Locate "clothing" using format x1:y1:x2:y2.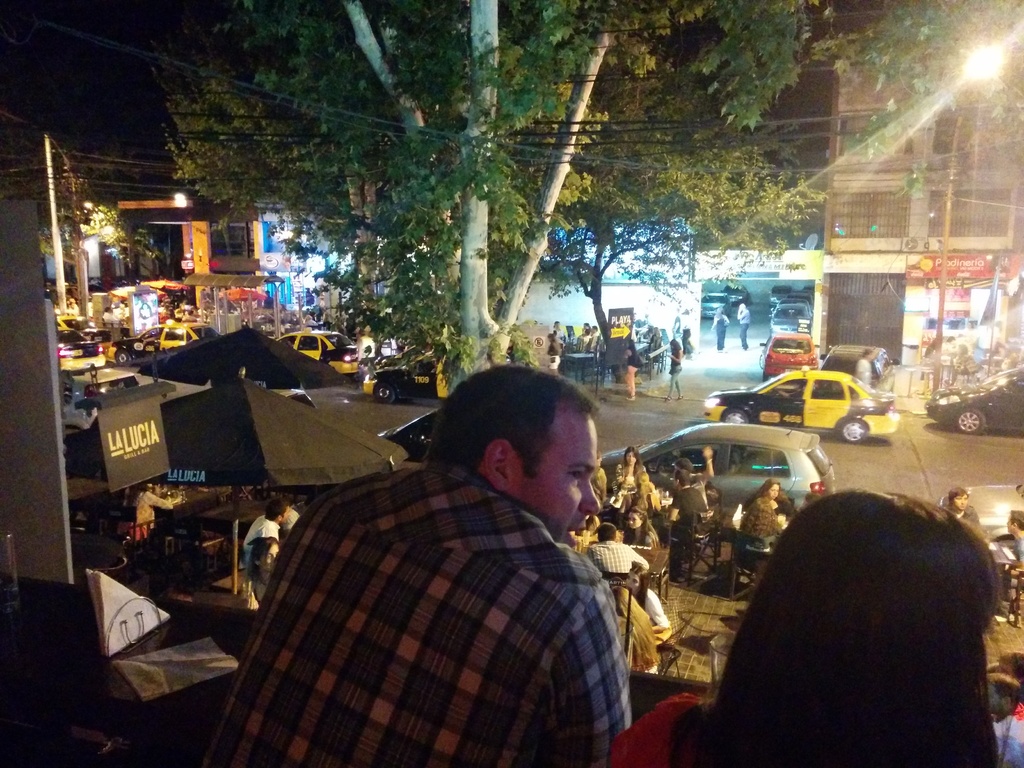
628:522:657:558.
